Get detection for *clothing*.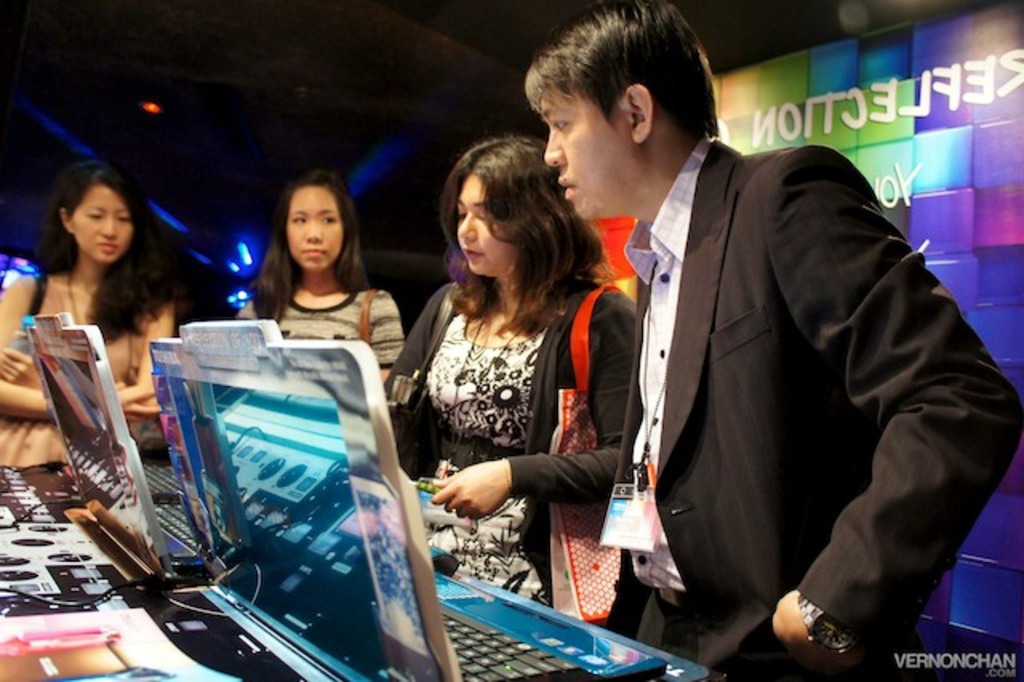
Detection: region(245, 287, 405, 373).
